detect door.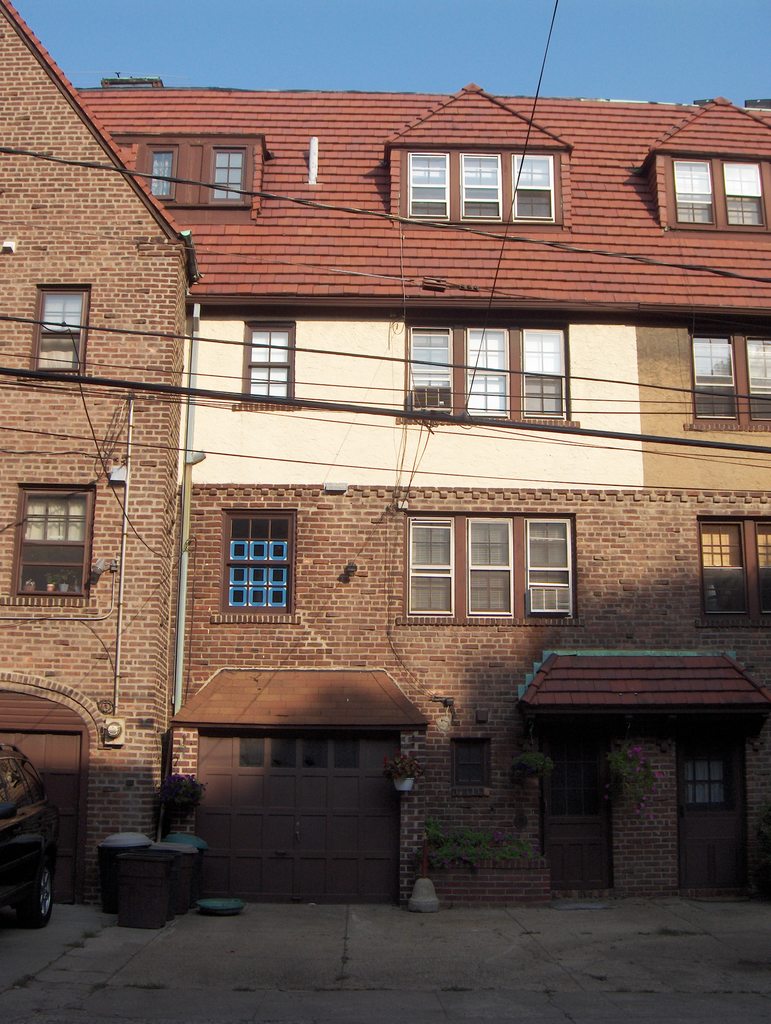
Detected at left=543, top=731, right=613, bottom=892.
